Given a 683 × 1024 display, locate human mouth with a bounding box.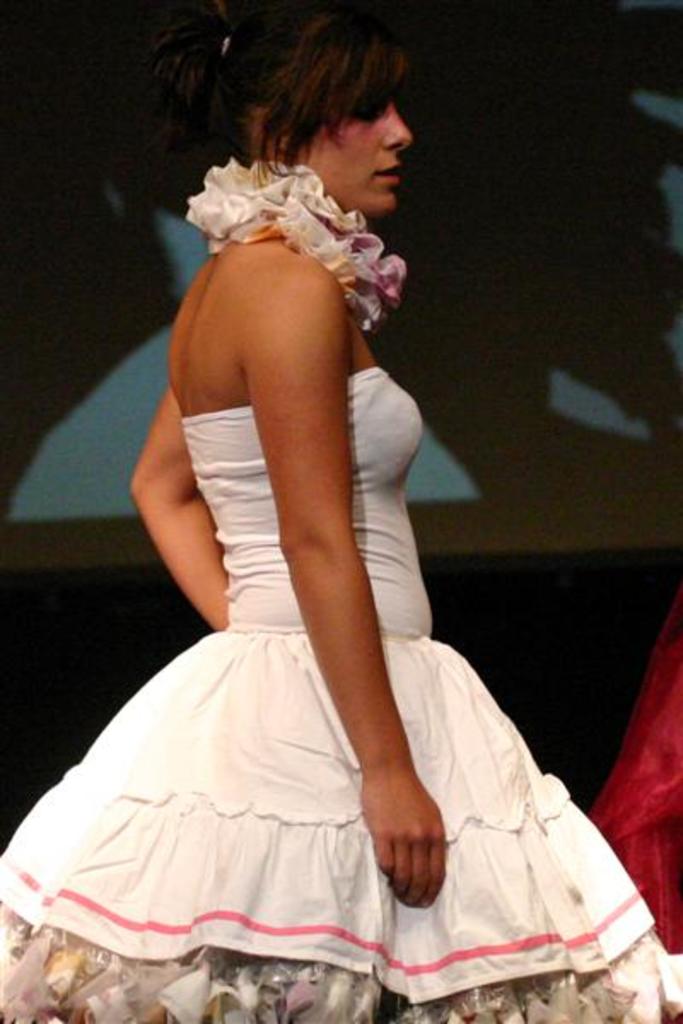
Located: bbox=(377, 162, 398, 177).
